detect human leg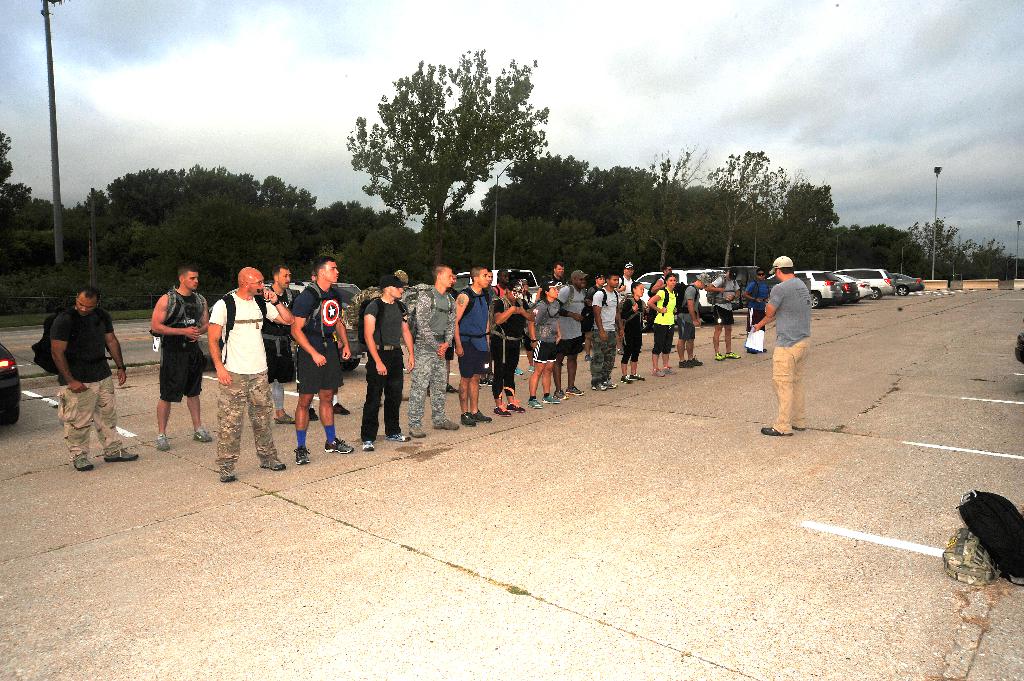
{"left": 185, "top": 359, "right": 212, "bottom": 449}
